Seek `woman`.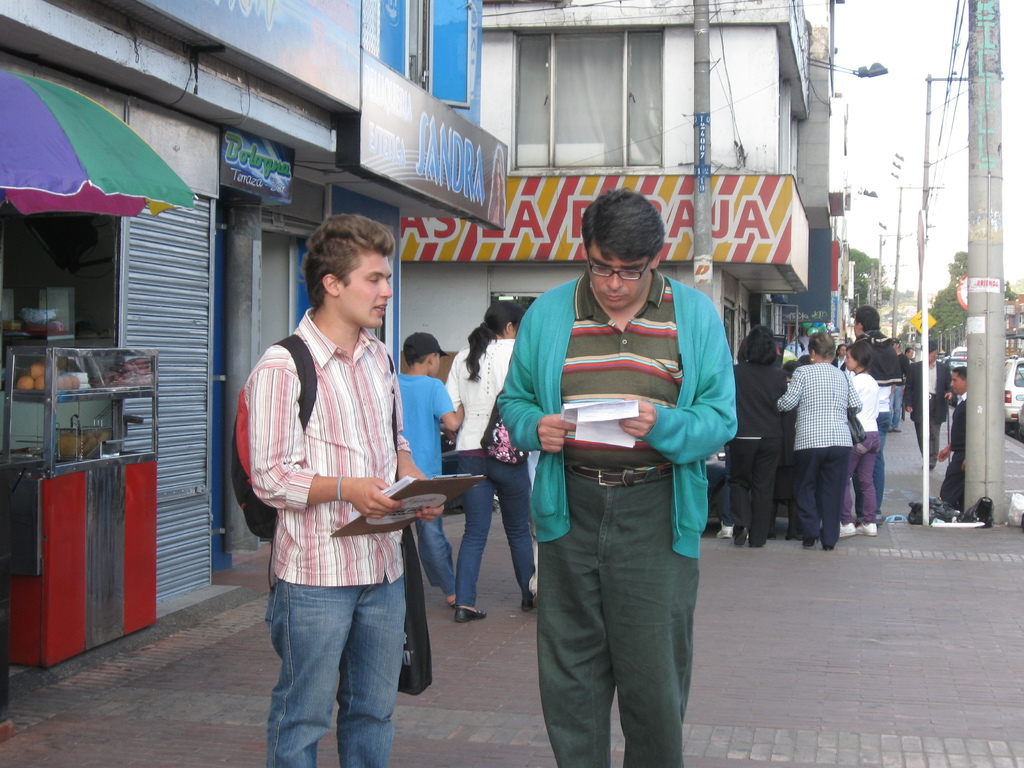
(x1=446, y1=299, x2=538, y2=621).
